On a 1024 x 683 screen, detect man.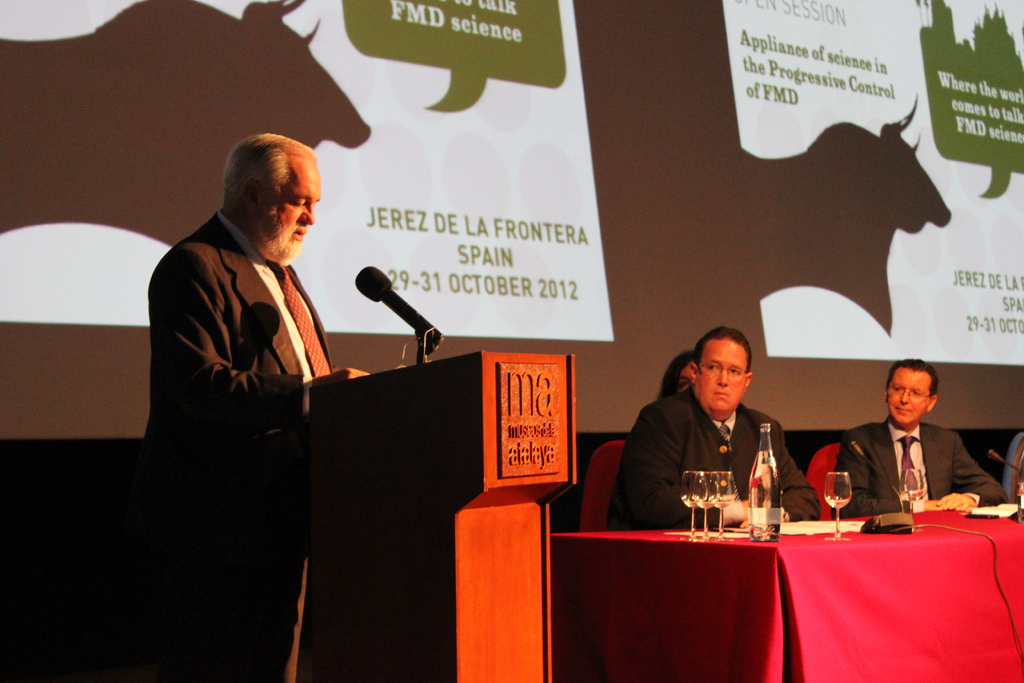
select_region(608, 325, 824, 529).
